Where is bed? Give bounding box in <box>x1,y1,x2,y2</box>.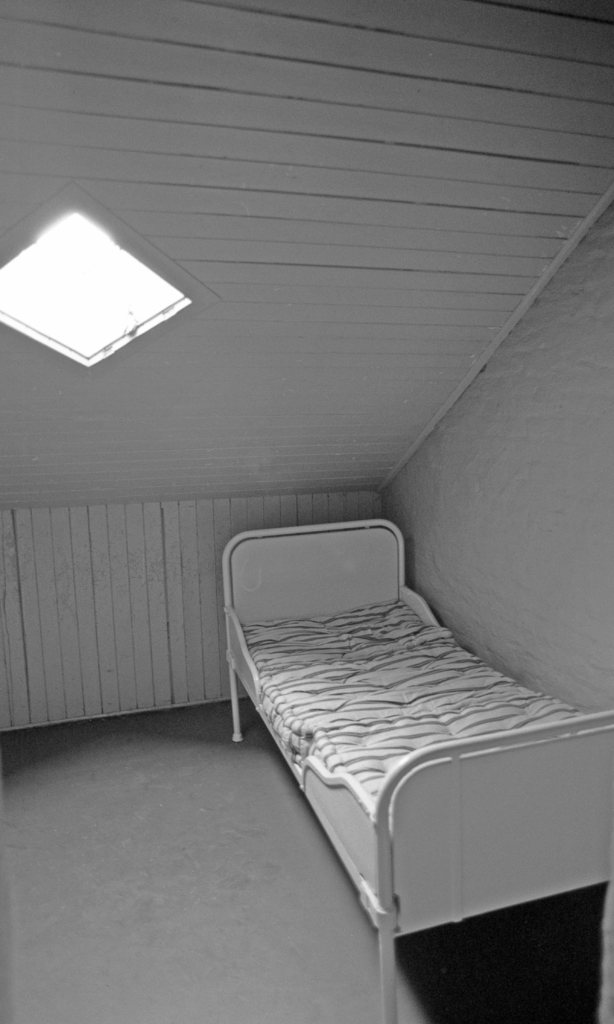
<box>200,504,597,966</box>.
